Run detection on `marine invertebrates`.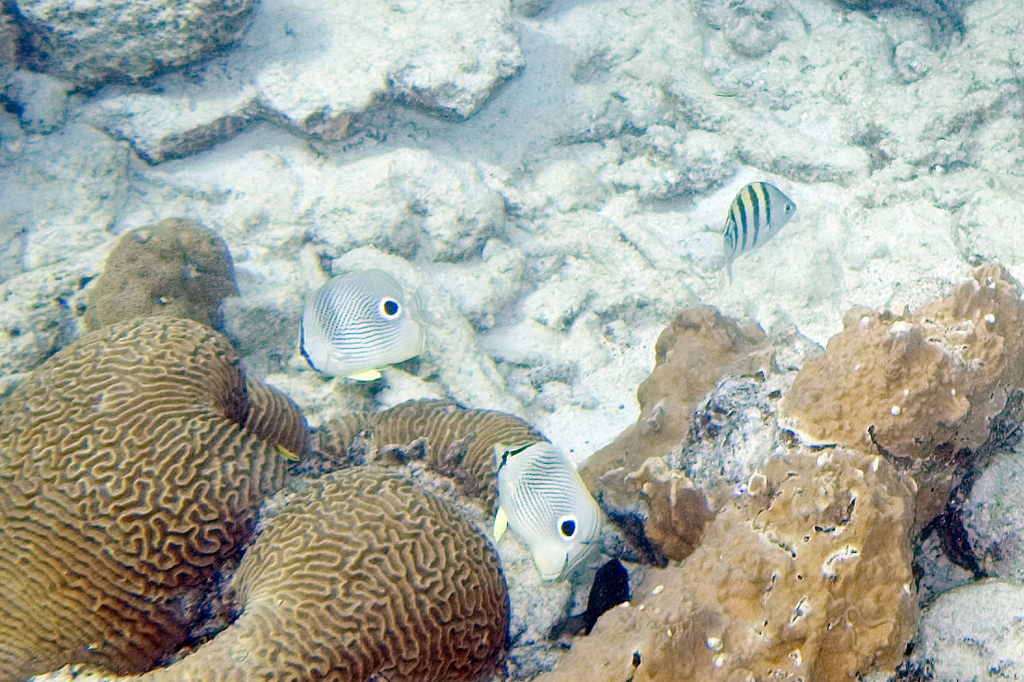
Result: (left=188, top=435, right=510, bottom=664).
